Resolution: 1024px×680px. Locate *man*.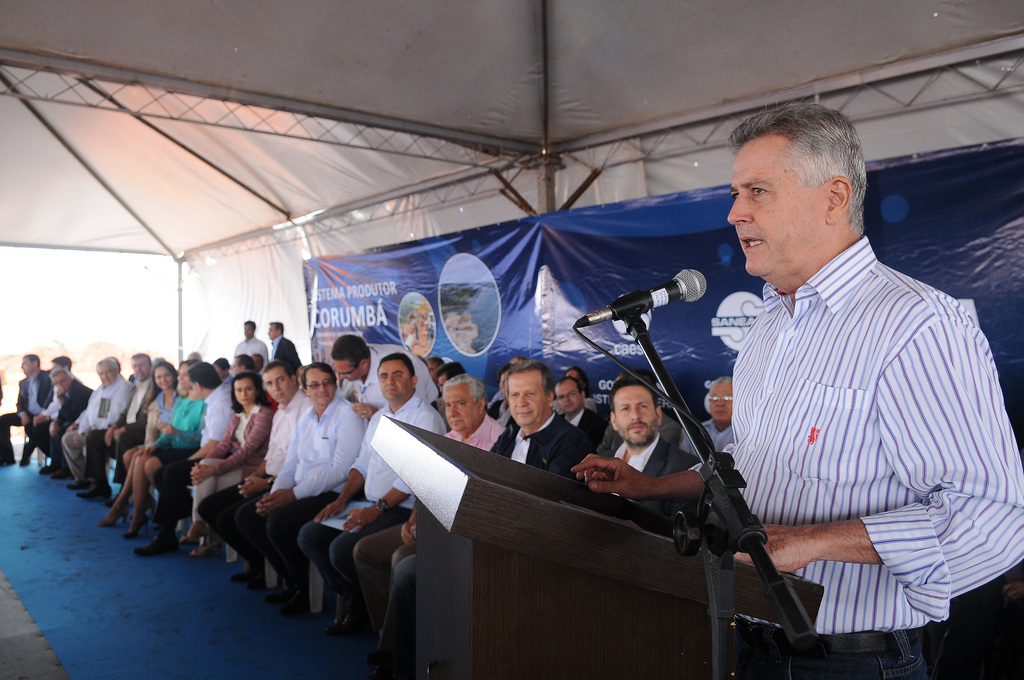
{"x1": 56, "y1": 356, "x2": 136, "y2": 486}.
